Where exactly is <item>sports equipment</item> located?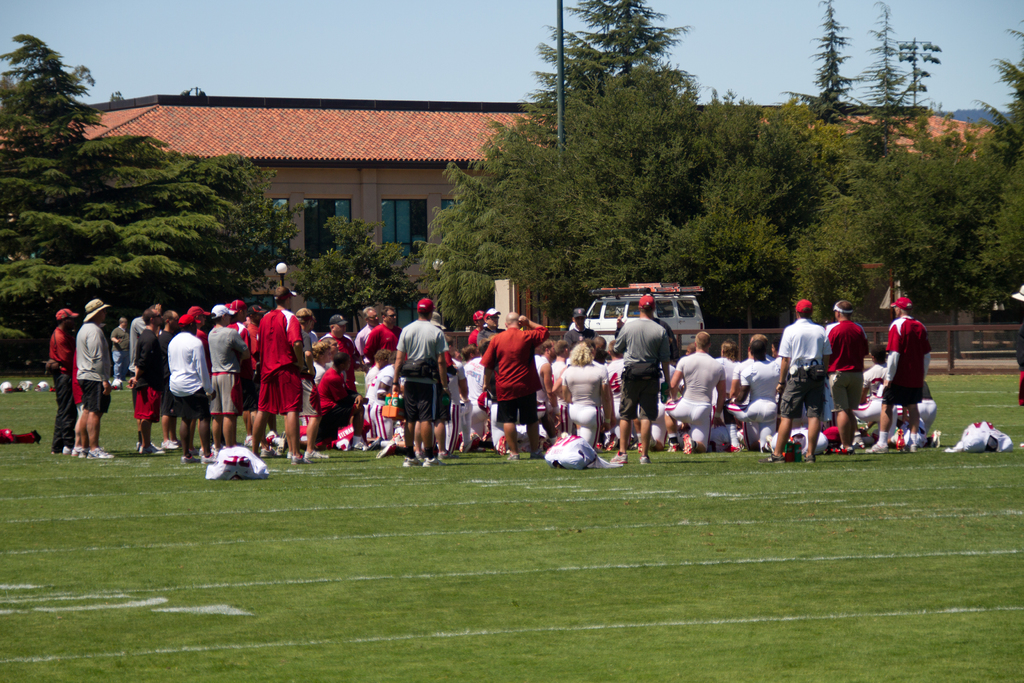
Its bounding box is x1=500 y1=452 x2=524 y2=462.
